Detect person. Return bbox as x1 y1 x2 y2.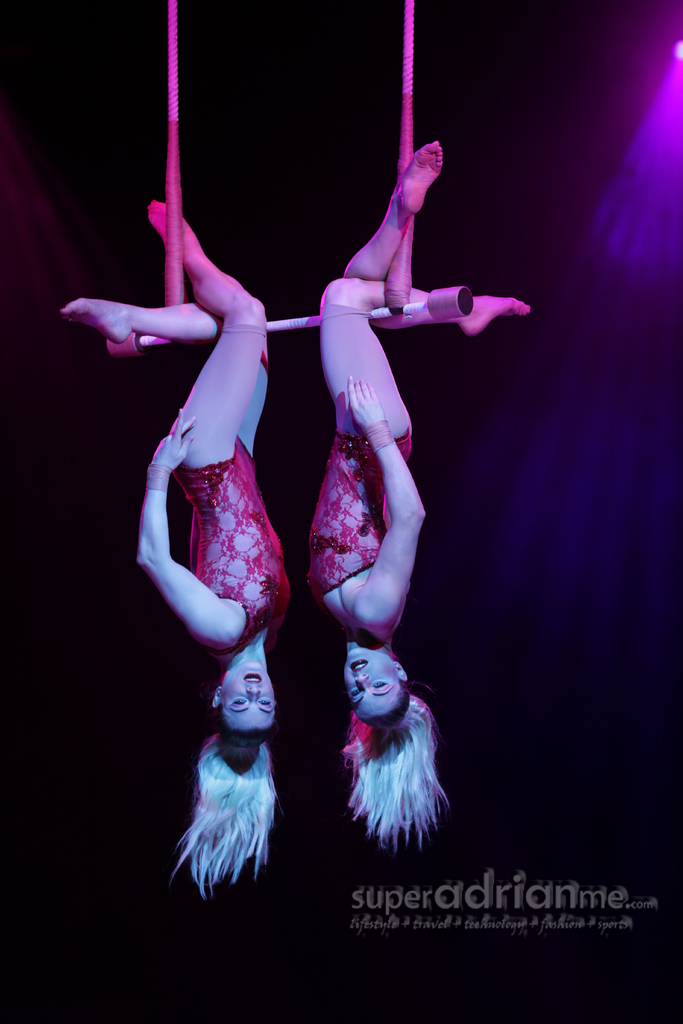
51 196 292 886.
